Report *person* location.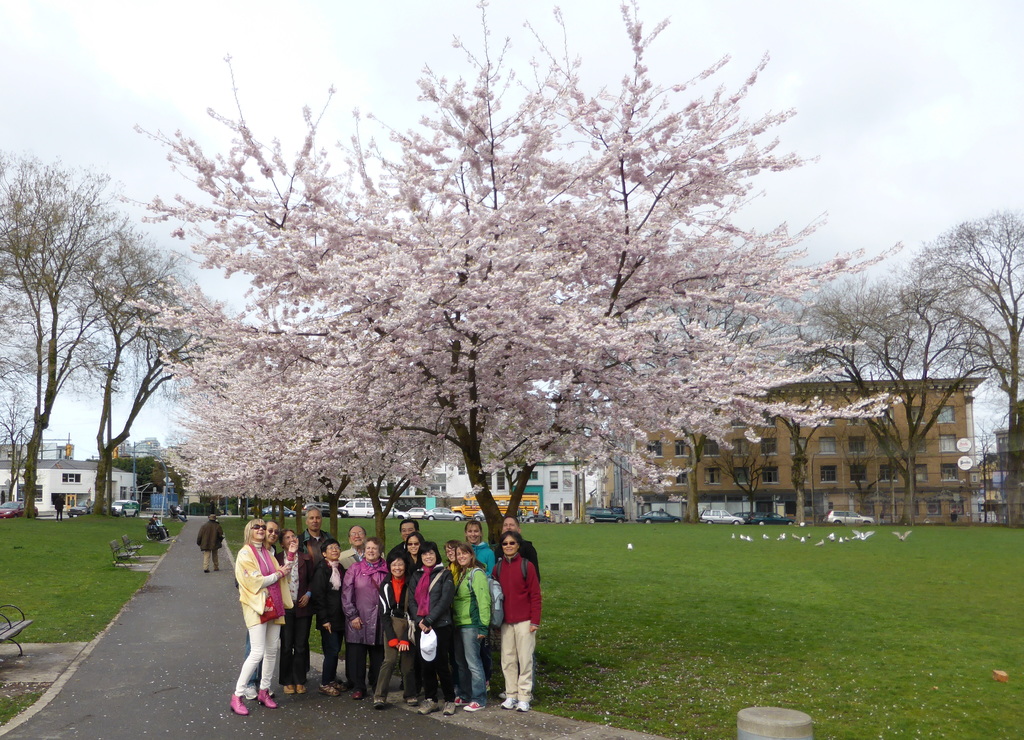
Report: [left=276, top=528, right=316, bottom=696].
